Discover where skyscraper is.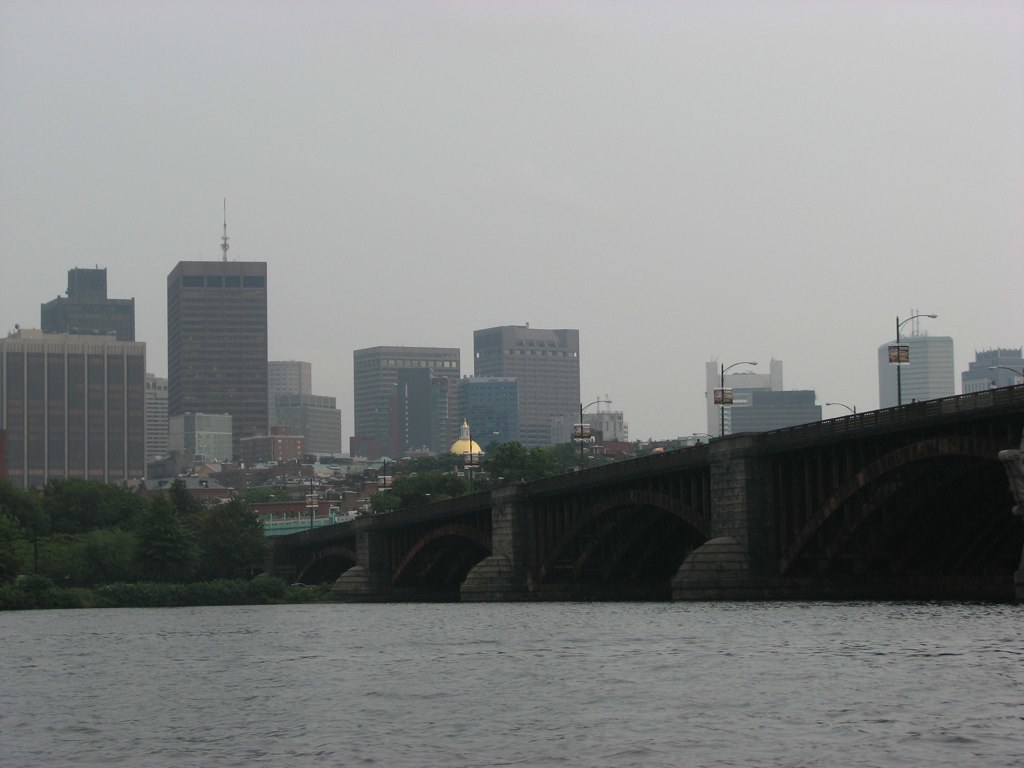
Discovered at (left=453, top=308, right=600, bottom=452).
